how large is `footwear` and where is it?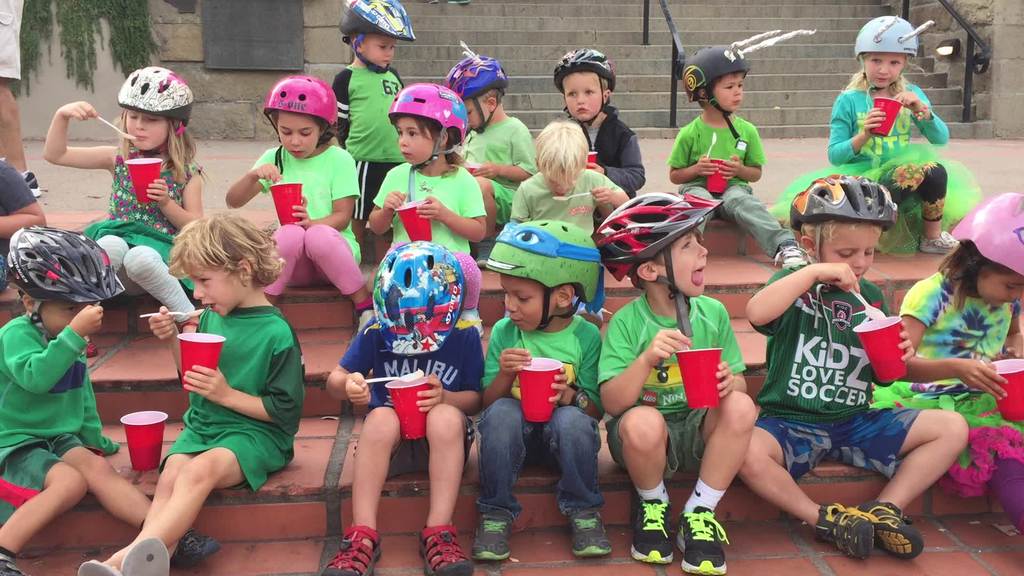
Bounding box: pyautogui.locateOnScreen(324, 524, 385, 575).
